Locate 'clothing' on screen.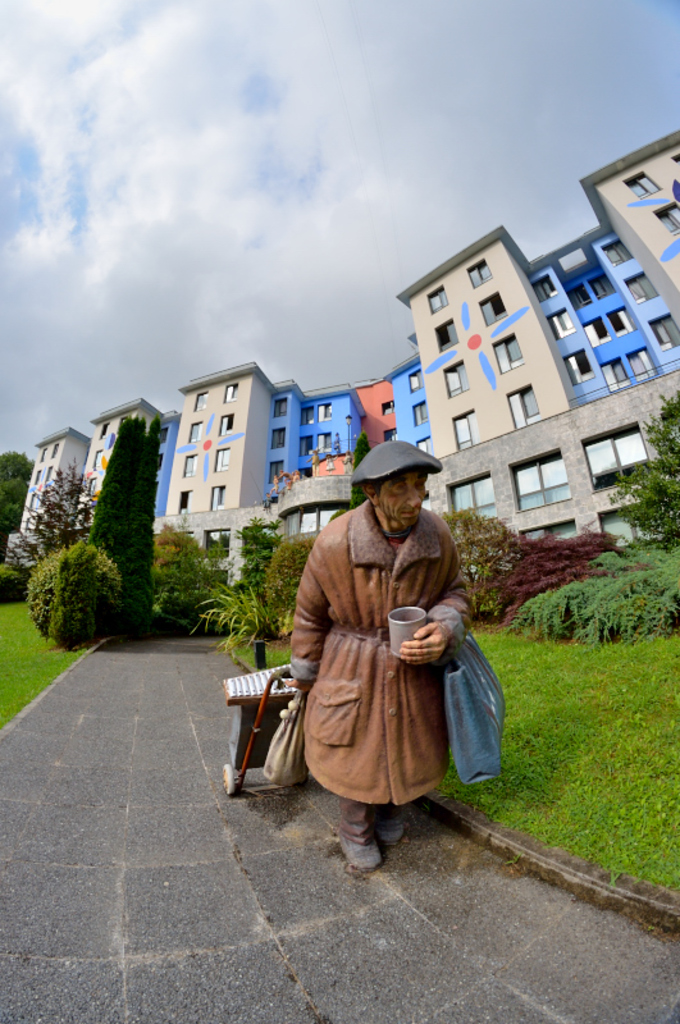
On screen at box=[286, 497, 479, 808].
